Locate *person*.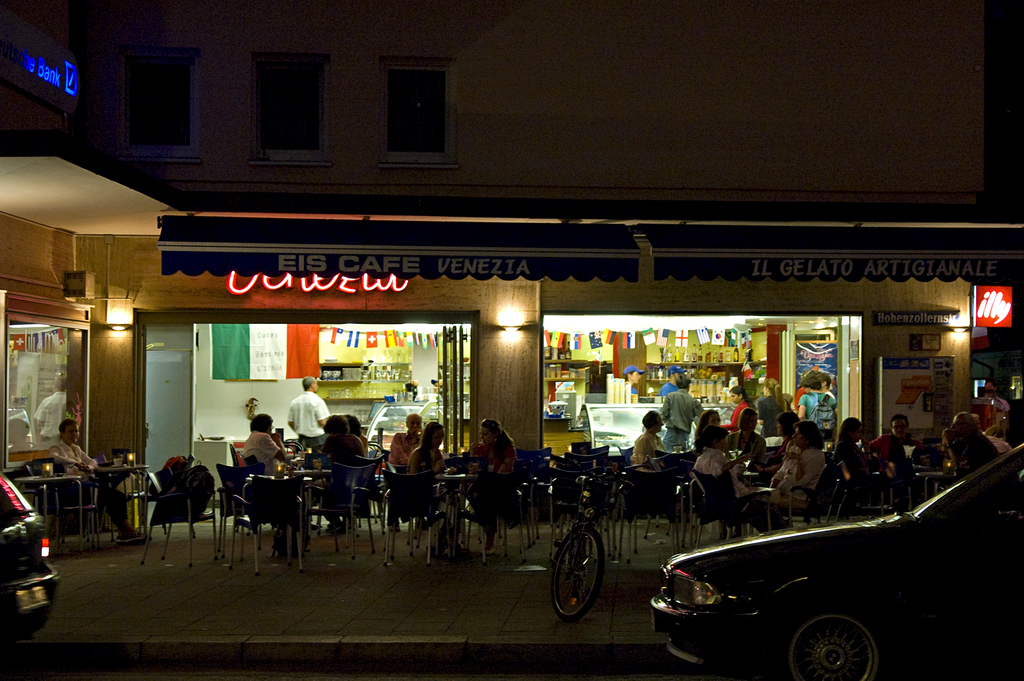
Bounding box: [939, 411, 1002, 477].
